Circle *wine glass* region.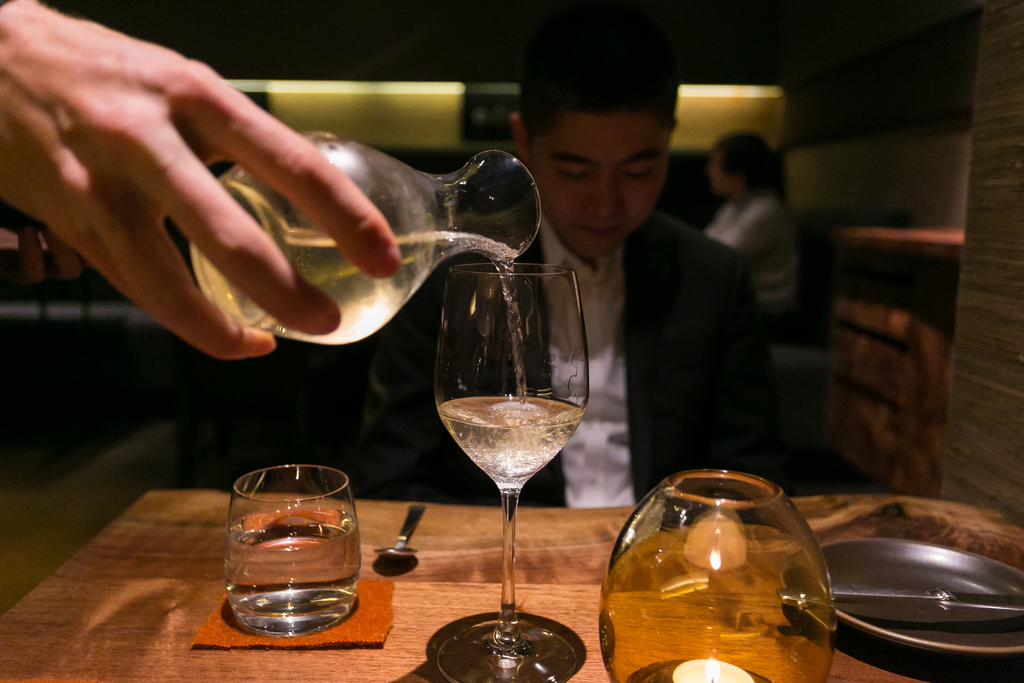
Region: bbox=(432, 263, 588, 682).
